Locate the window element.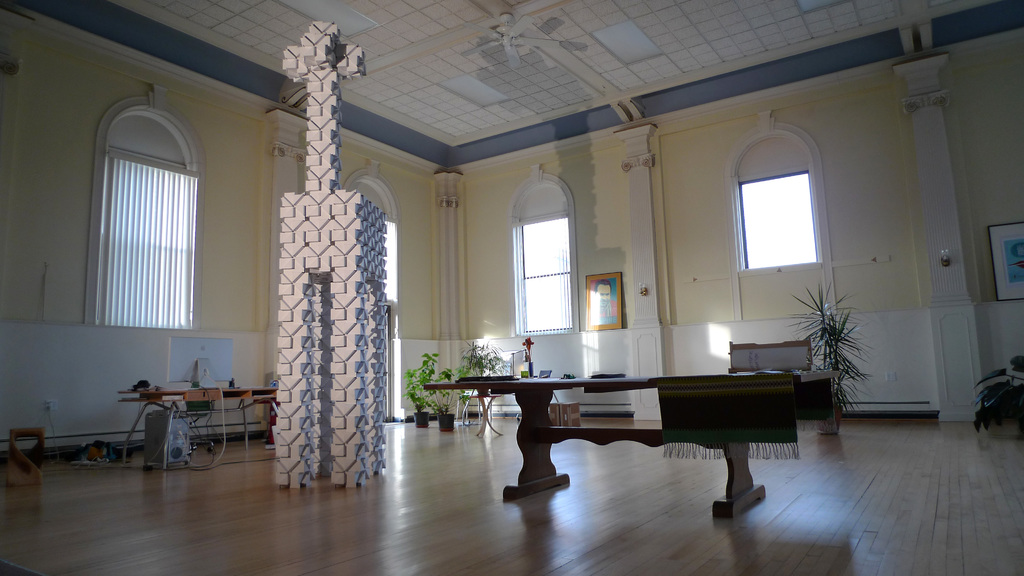
Element bbox: x1=84, y1=83, x2=204, y2=347.
